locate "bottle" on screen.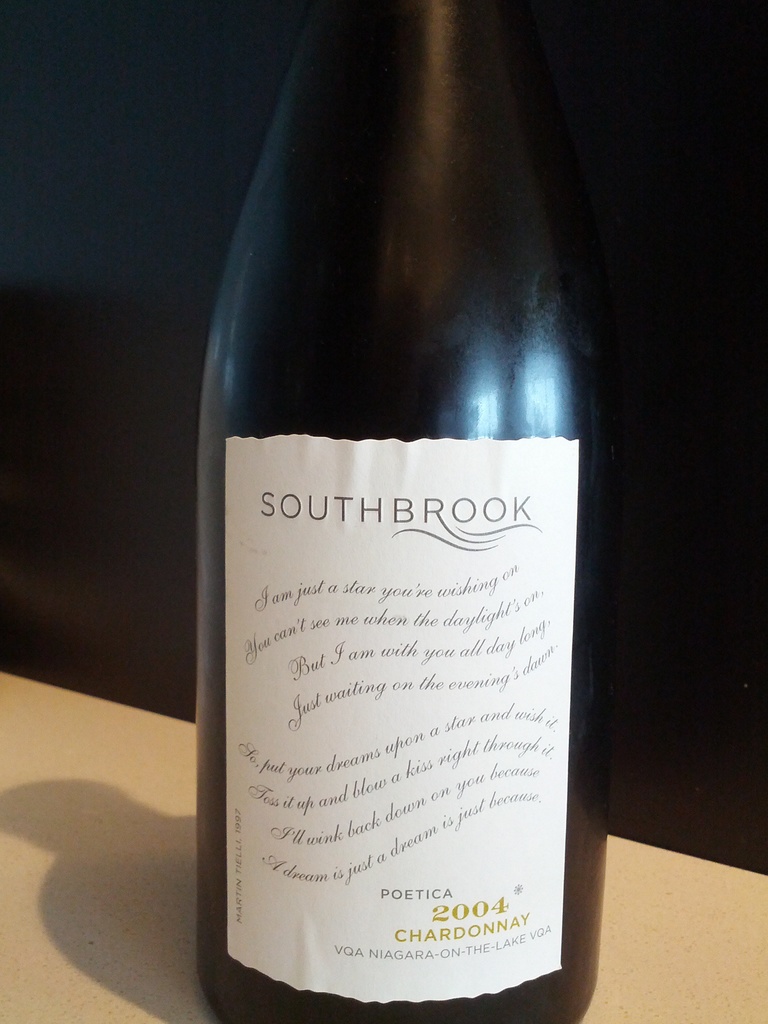
On screen at pyautogui.locateOnScreen(173, 8, 630, 1023).
